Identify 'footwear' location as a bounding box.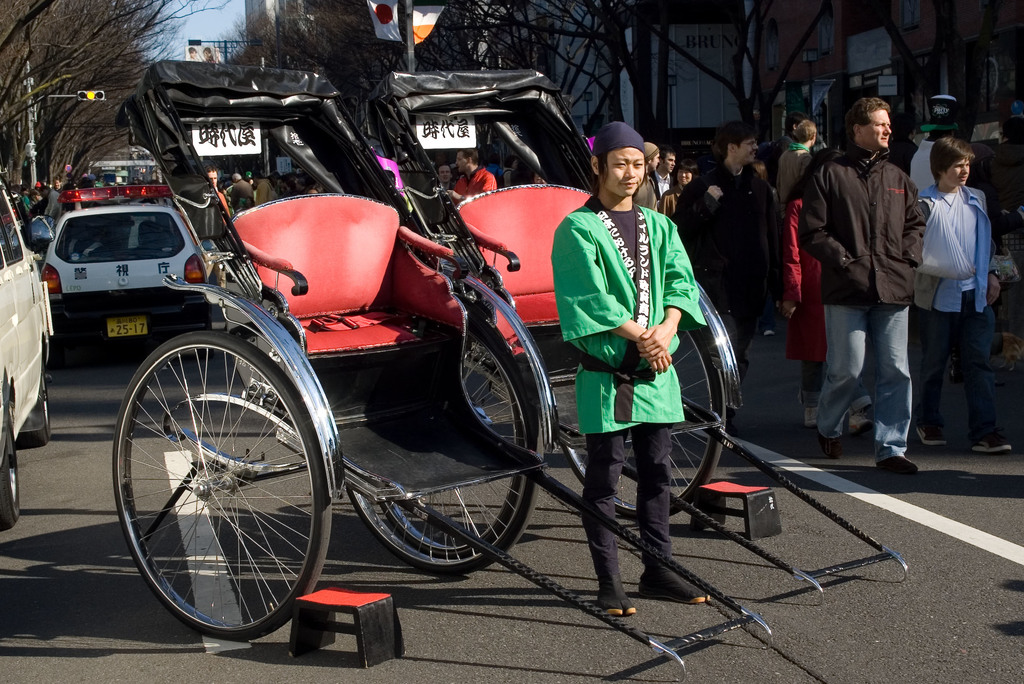
bbox(965, 436, 1016, 457).
